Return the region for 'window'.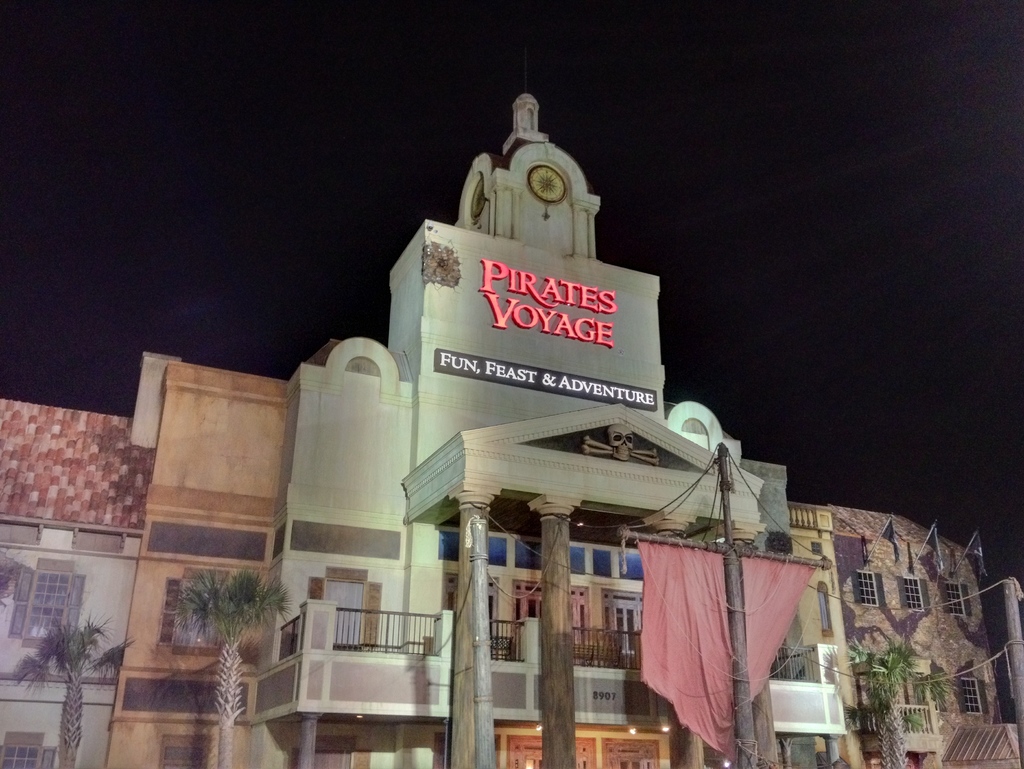
Rect(857, 564, 877, 608).
